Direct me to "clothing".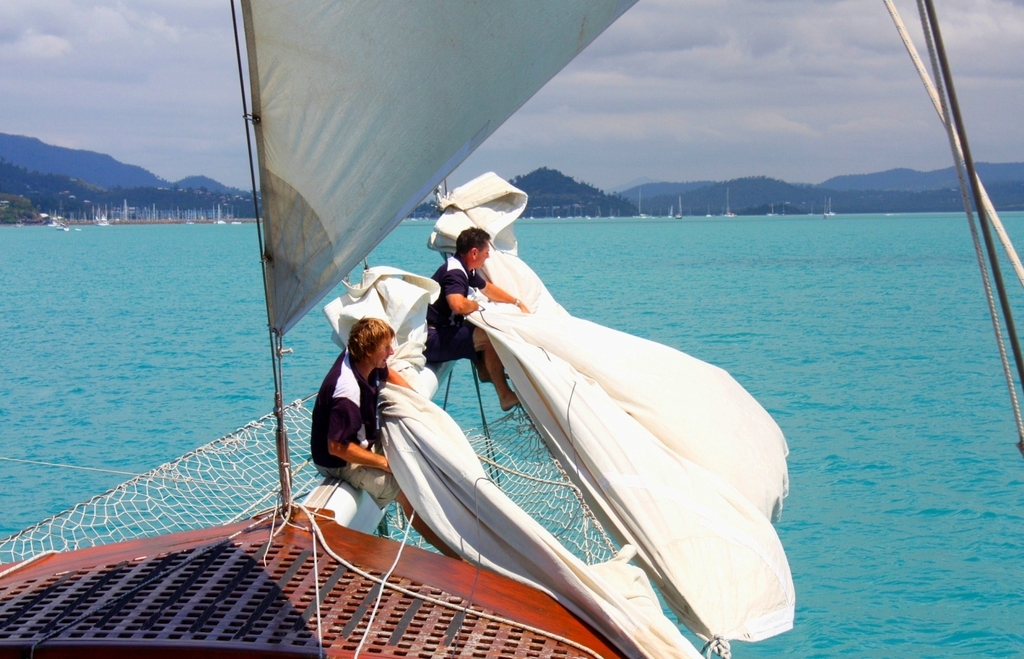
Direction: Rect(305, 350, 401, 511).
